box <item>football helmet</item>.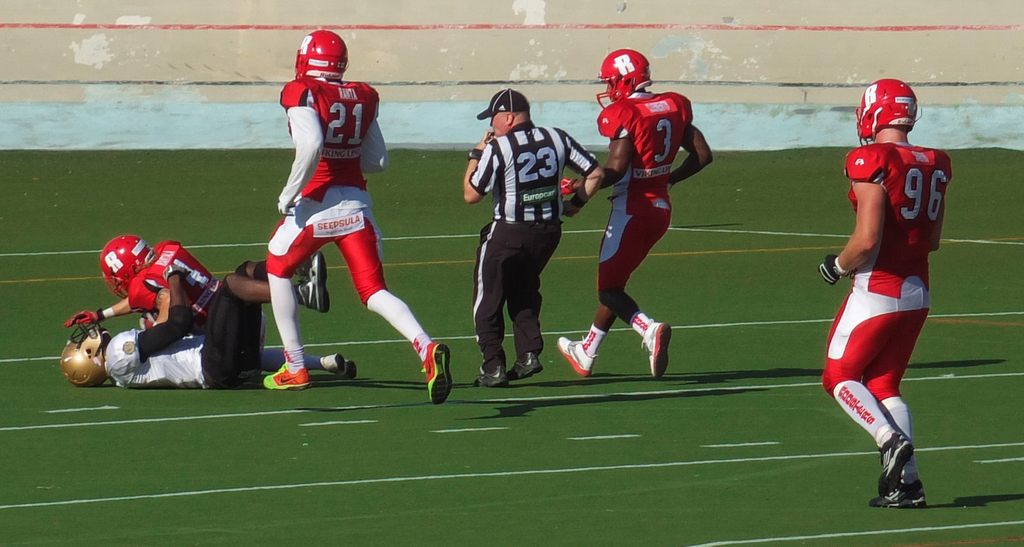
crop(594, 50, 650, 113).
